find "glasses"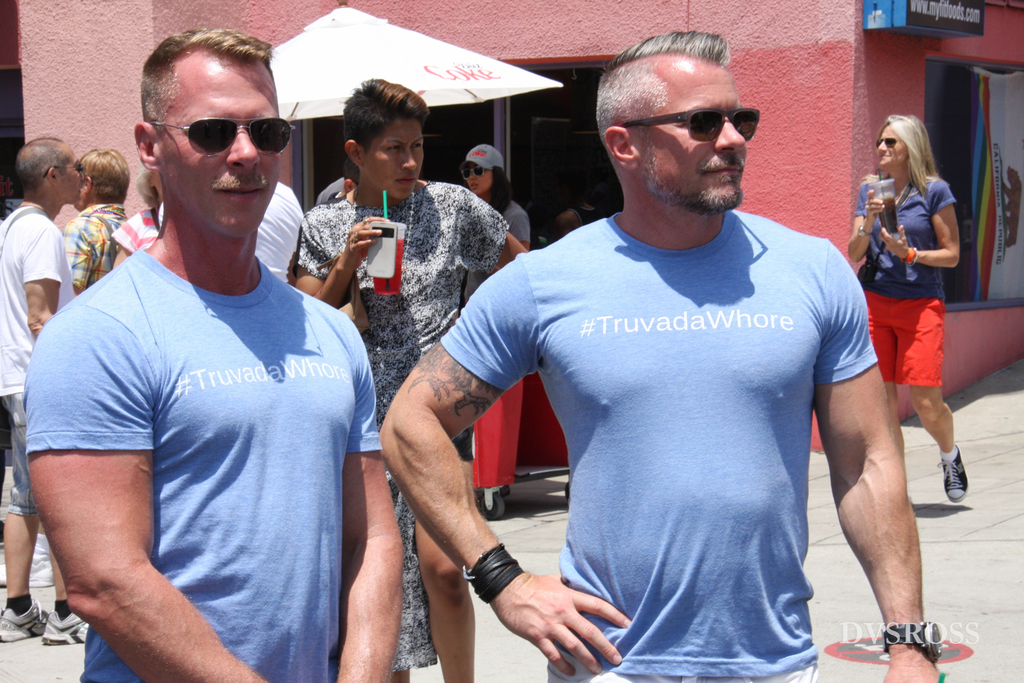
x1=461 y1=163 x2=489 y2=180
